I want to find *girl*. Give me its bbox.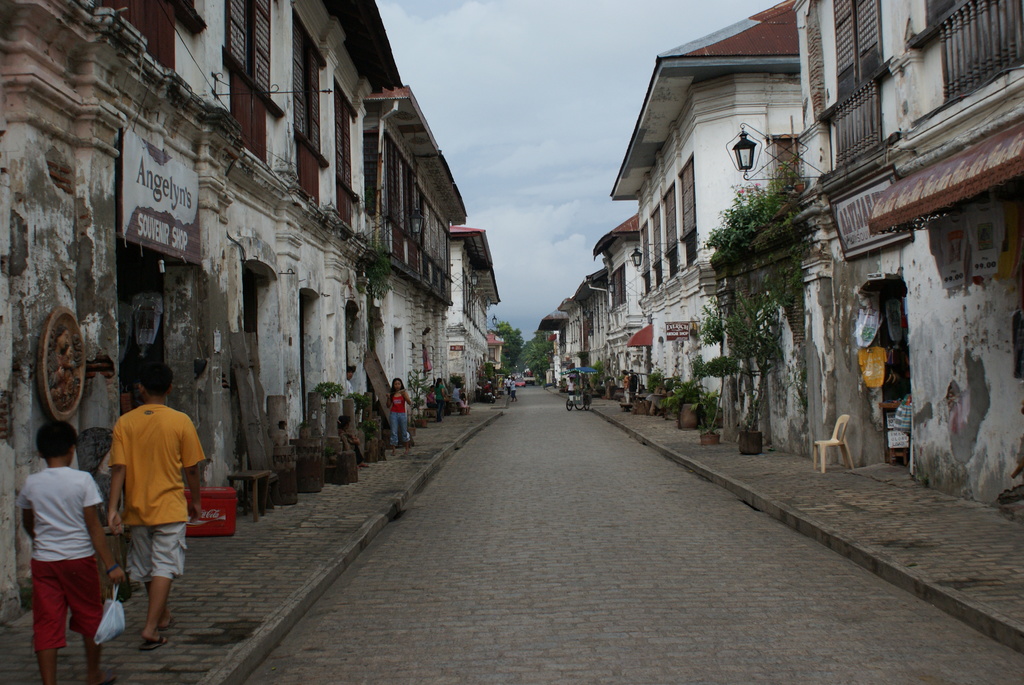
left=384, top=376, right=414, bottom=457.
